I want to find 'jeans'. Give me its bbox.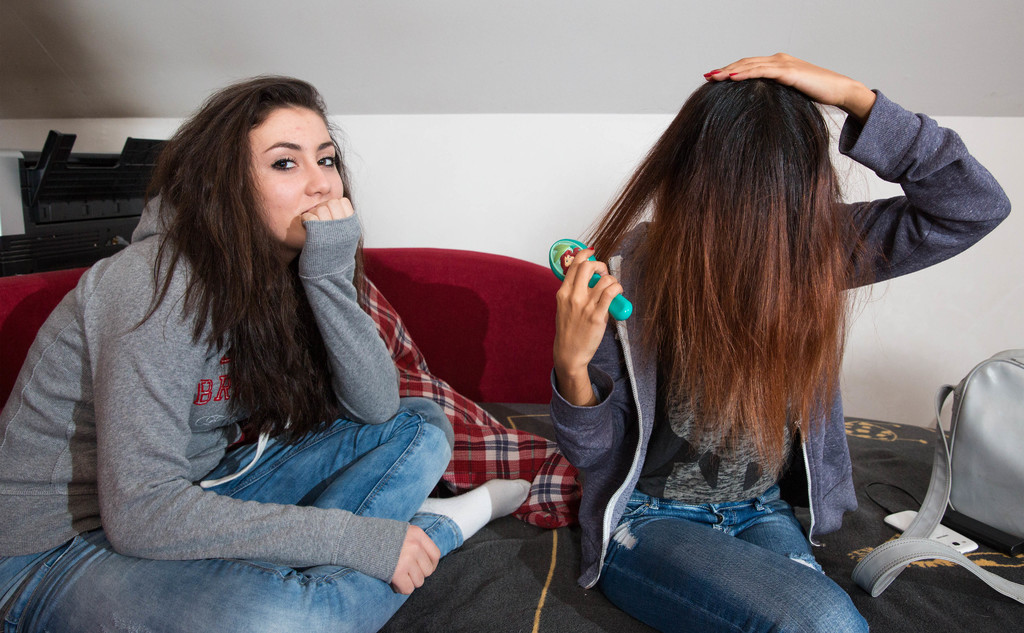
<region>593, 471, 875, 626</region>.
